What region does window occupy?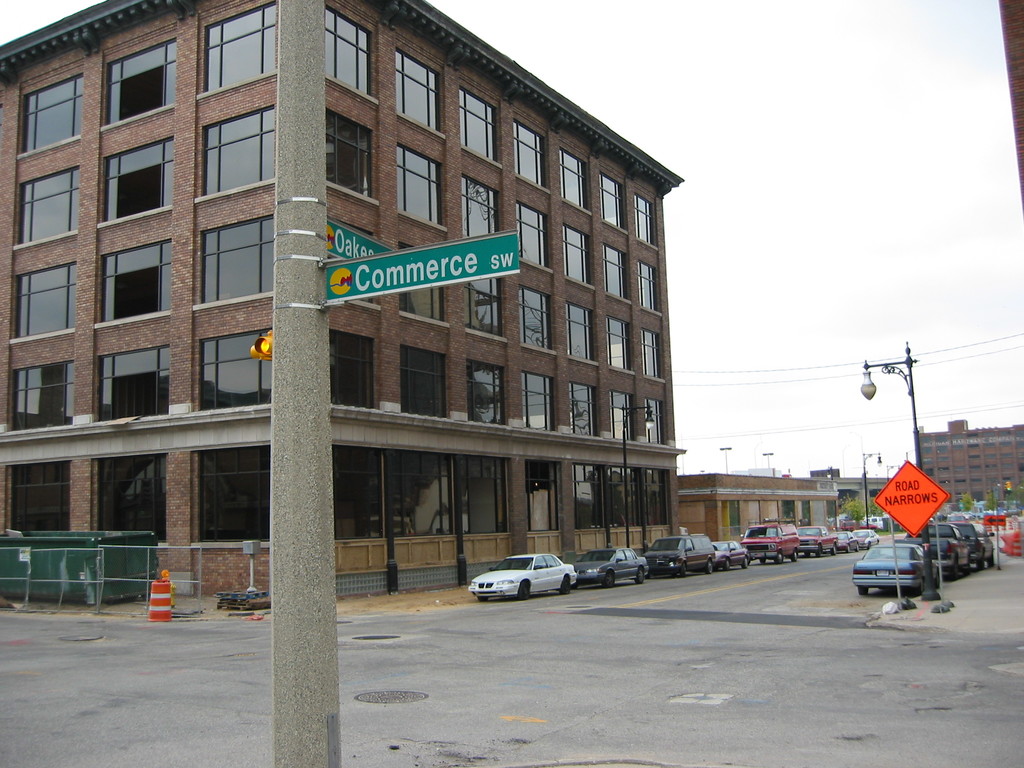
(392, 47, 442, 144).
